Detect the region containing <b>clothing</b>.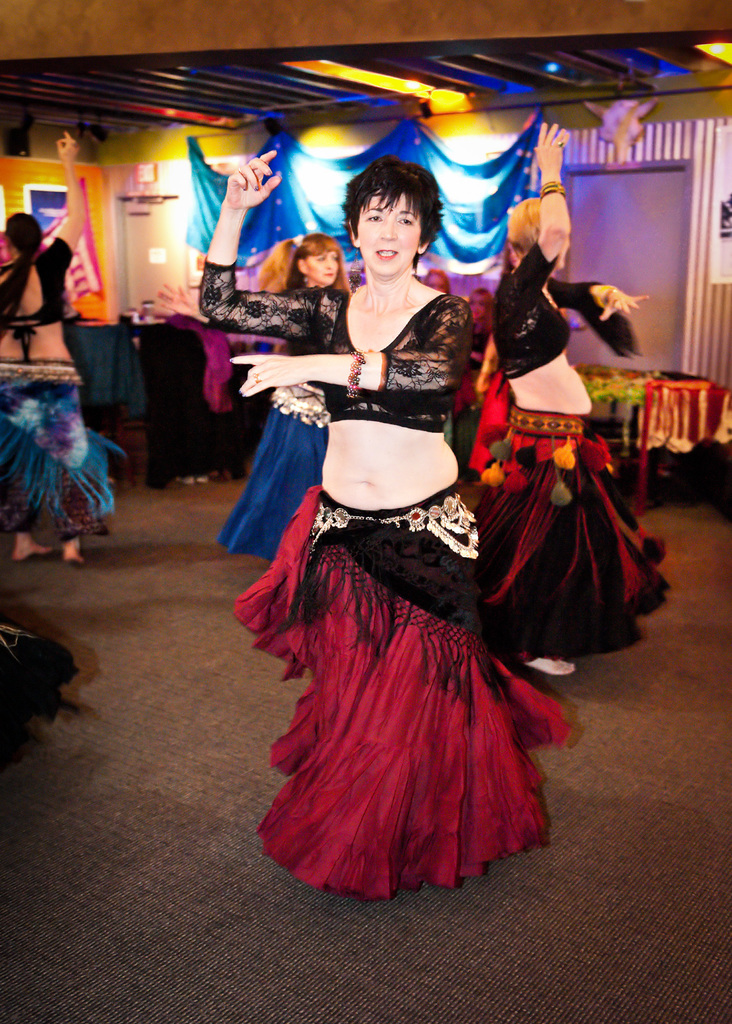
x1=453 y1=225 x2=655 y2=679.
